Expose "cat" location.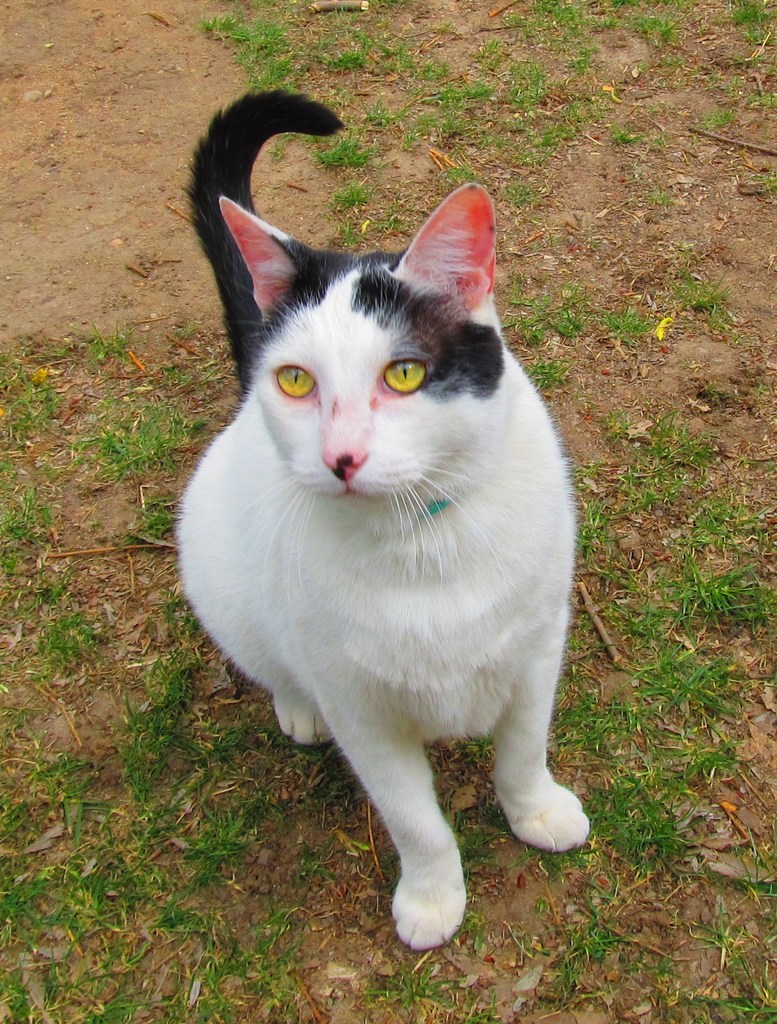
Exposed at pyautogui.locateOnScreen(172, 83, 607, 968).
